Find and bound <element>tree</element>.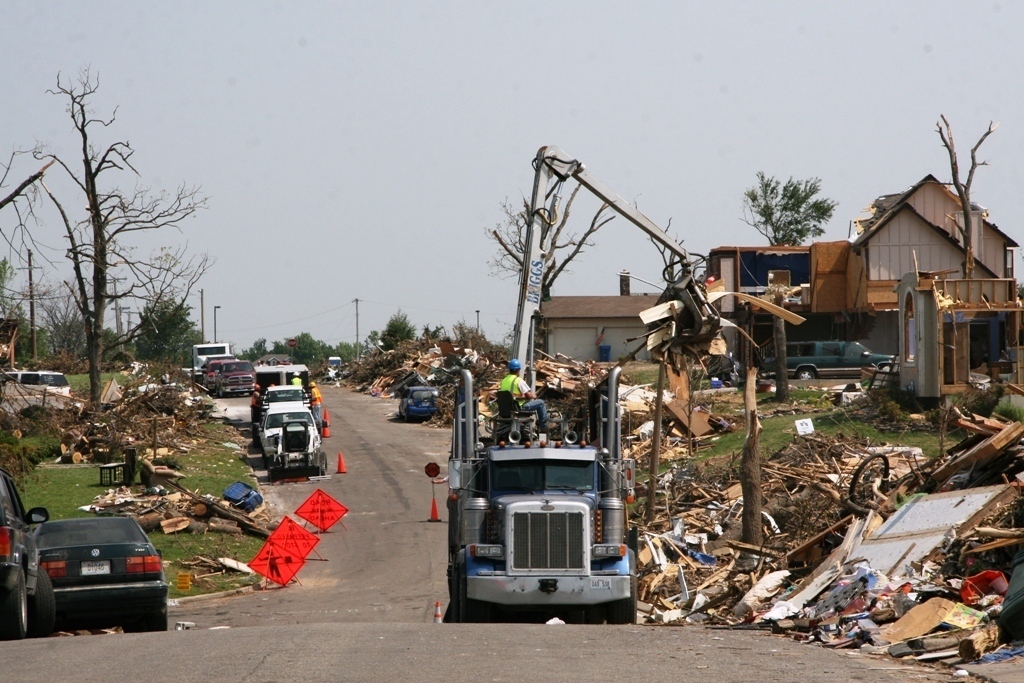
Bound: 476 167 611 304.
